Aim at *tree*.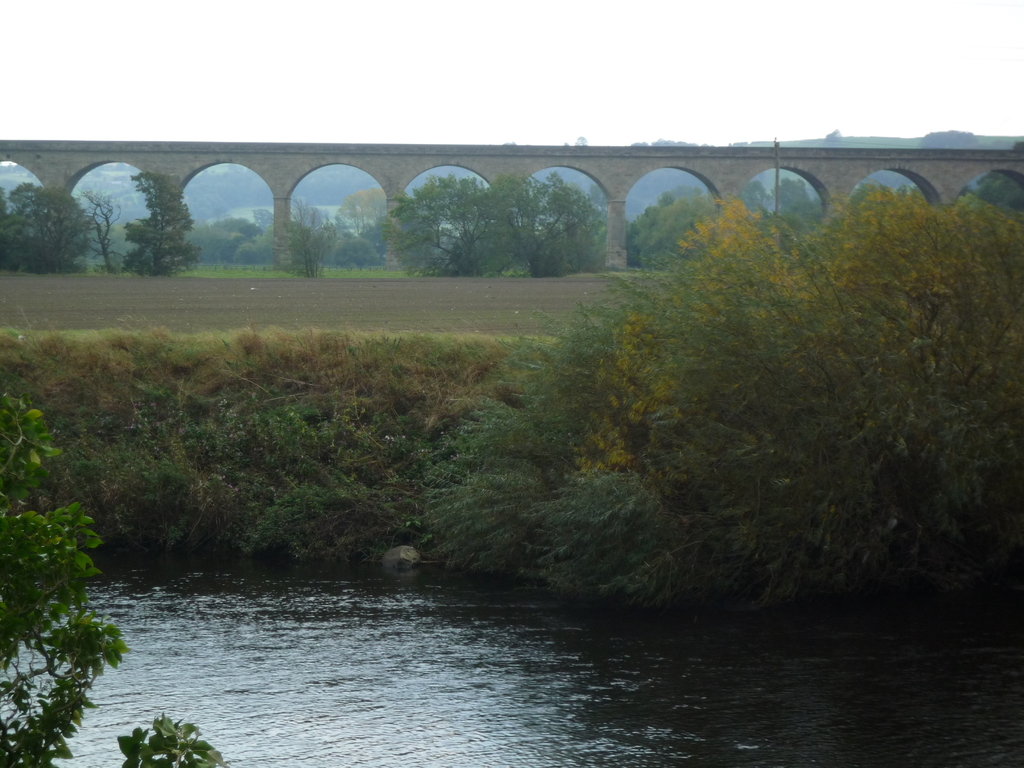
Aimed at box(623, 188, 715, 264).
